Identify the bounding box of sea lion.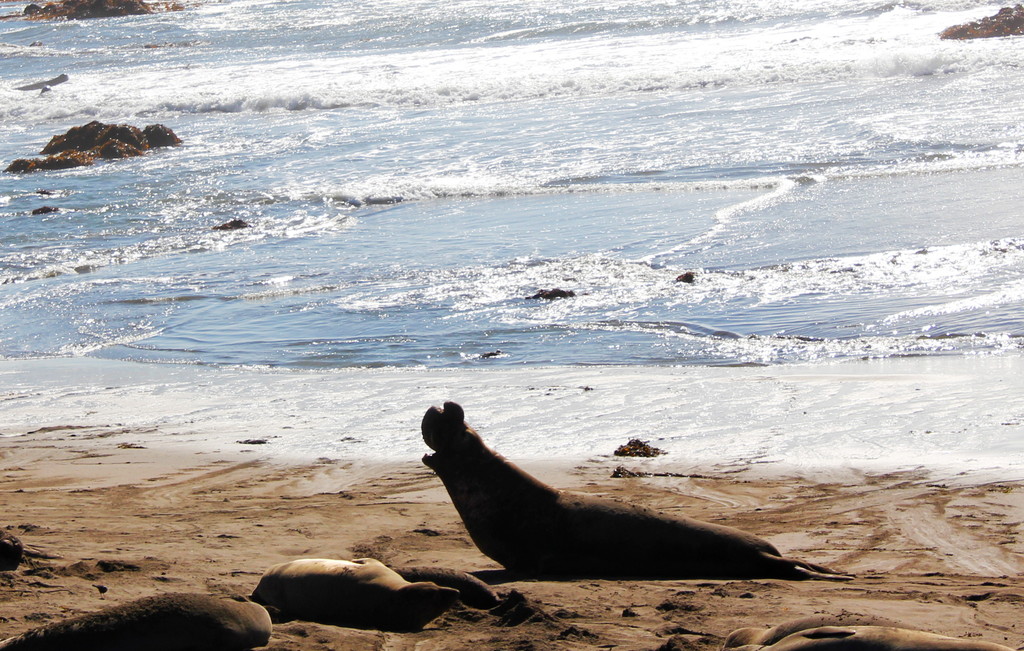
left=423, top=405, right=852, bottom=577.
